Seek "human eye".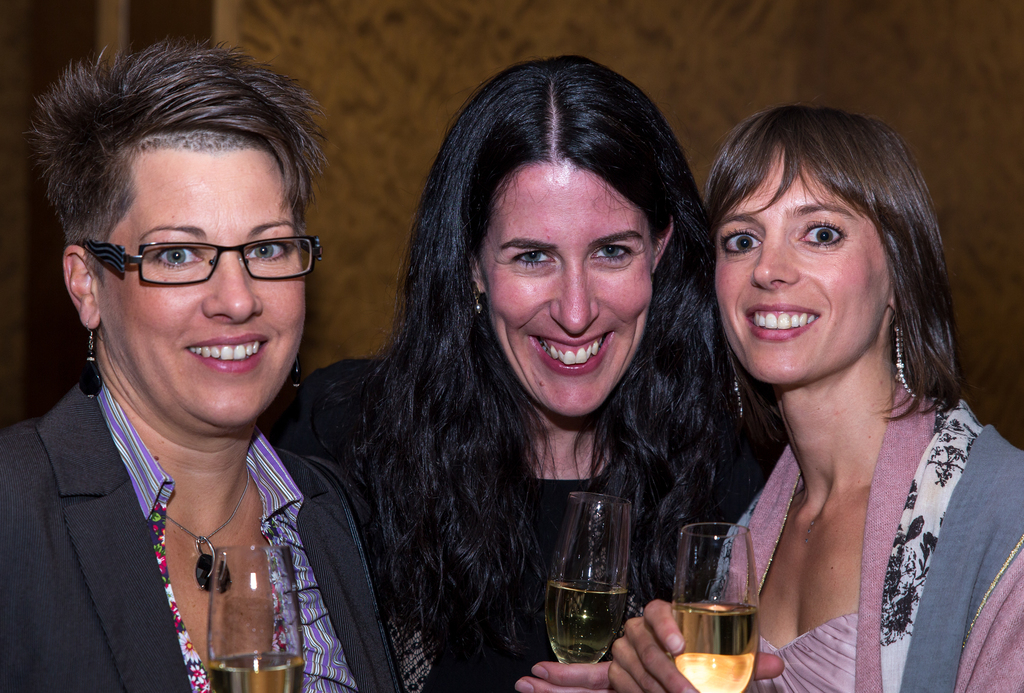
589, 240, 630, 270.
